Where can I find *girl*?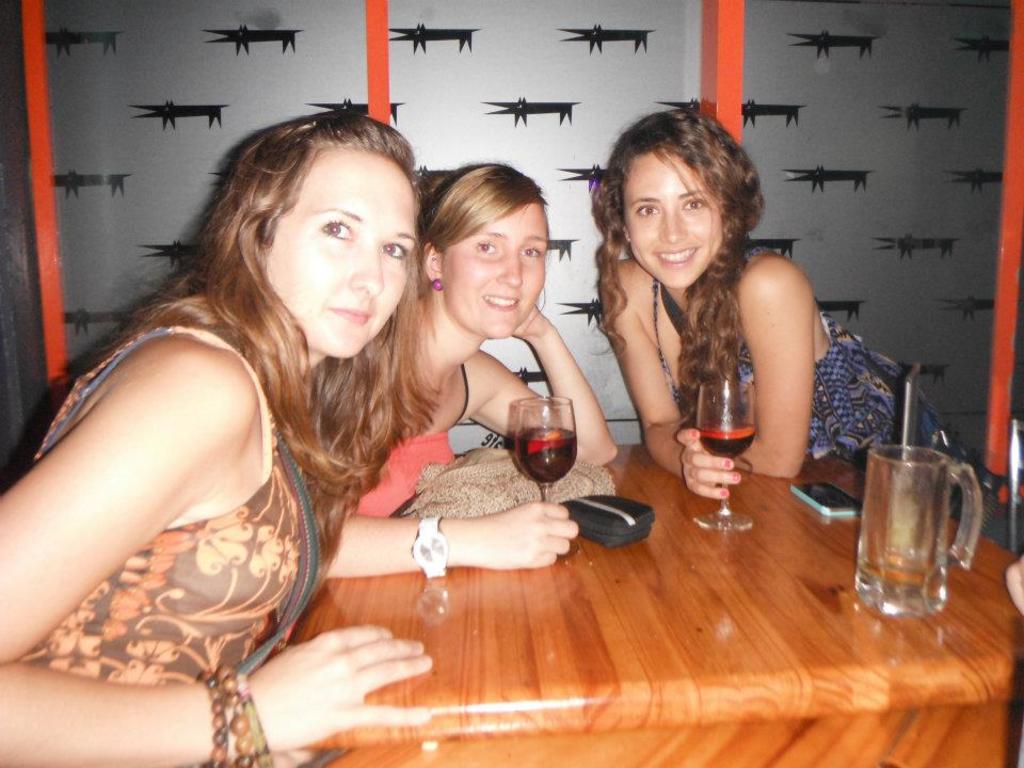
You can find it at 319/166/614/577.
